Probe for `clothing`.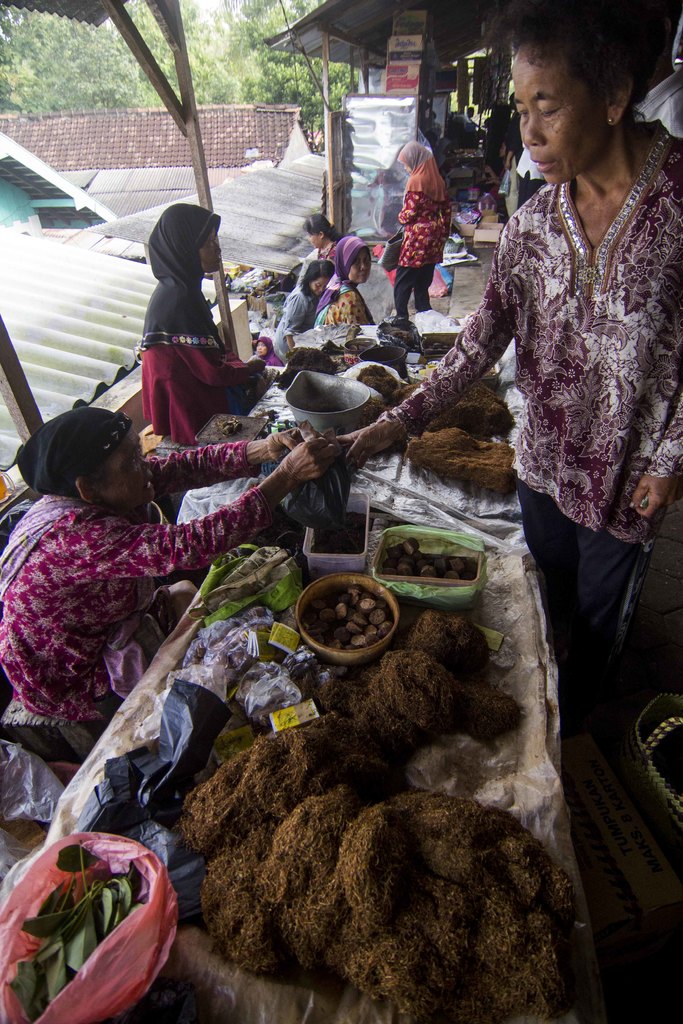
Probe result: [left=323, top=236, right=377, bottom=335].
